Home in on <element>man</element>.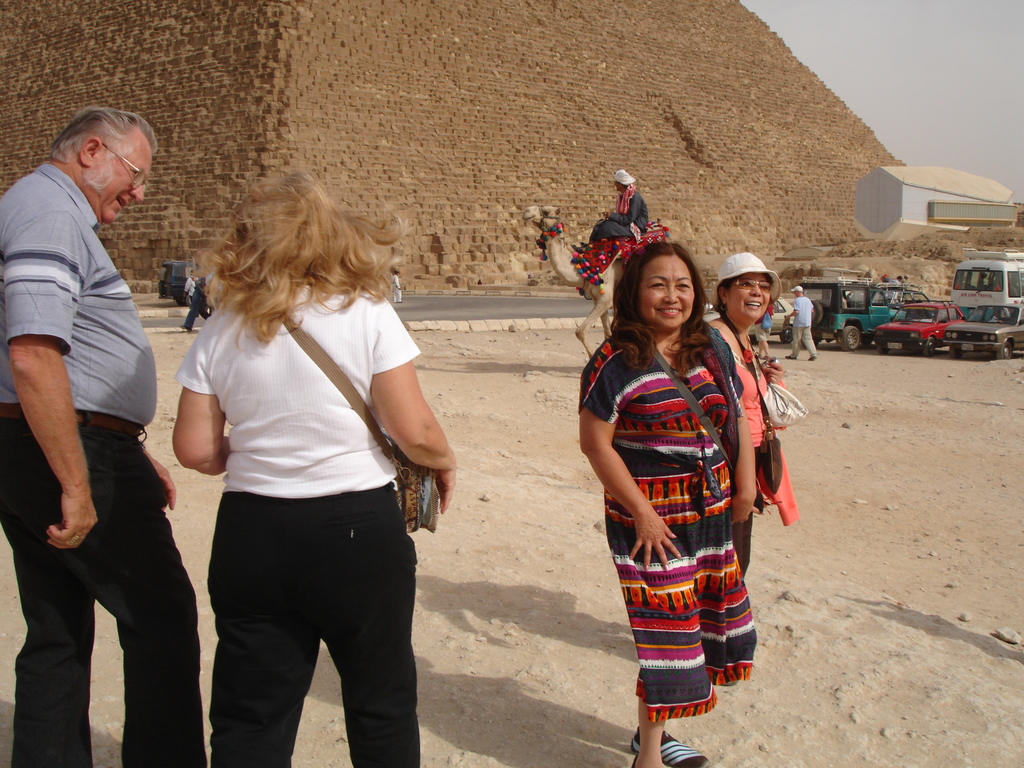
Homed in at left=6, top=80, right=190, bottom=741.
